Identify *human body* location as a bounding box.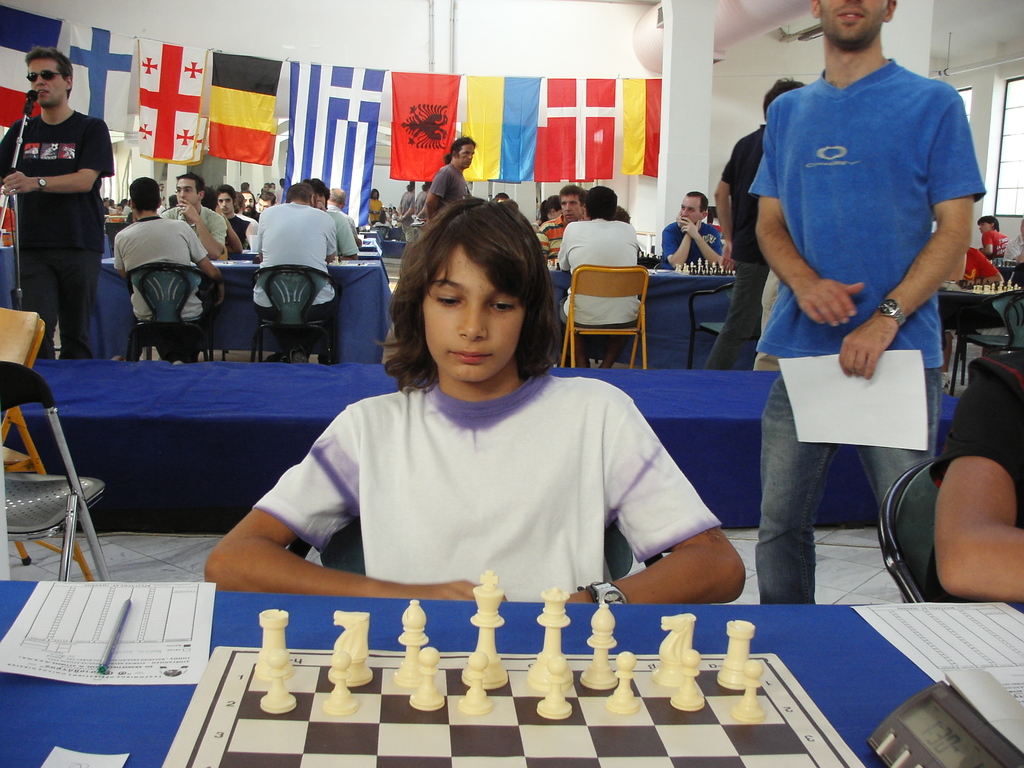
755, 0, 986, 606.
